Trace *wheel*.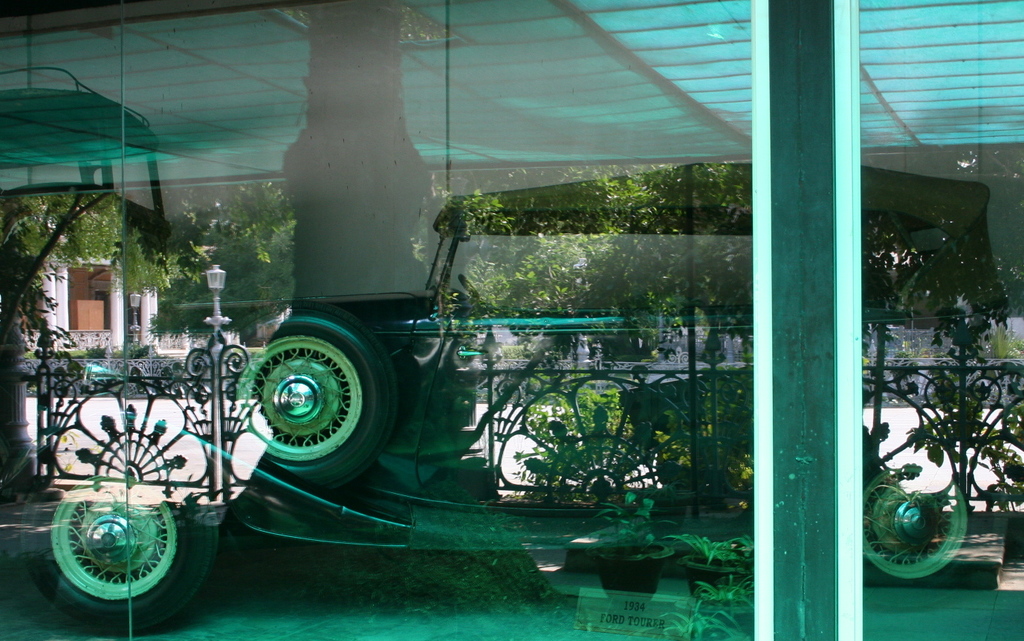
Traced to 236,313,396,482.
